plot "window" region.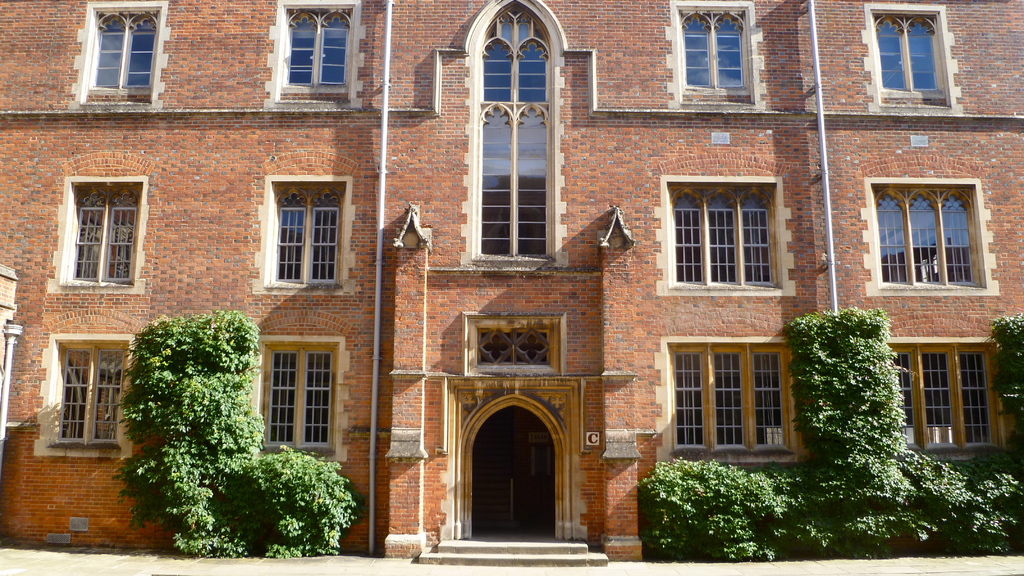
Plotted at pyautogui.locateOnScreen(672, 1, 767, 103).
